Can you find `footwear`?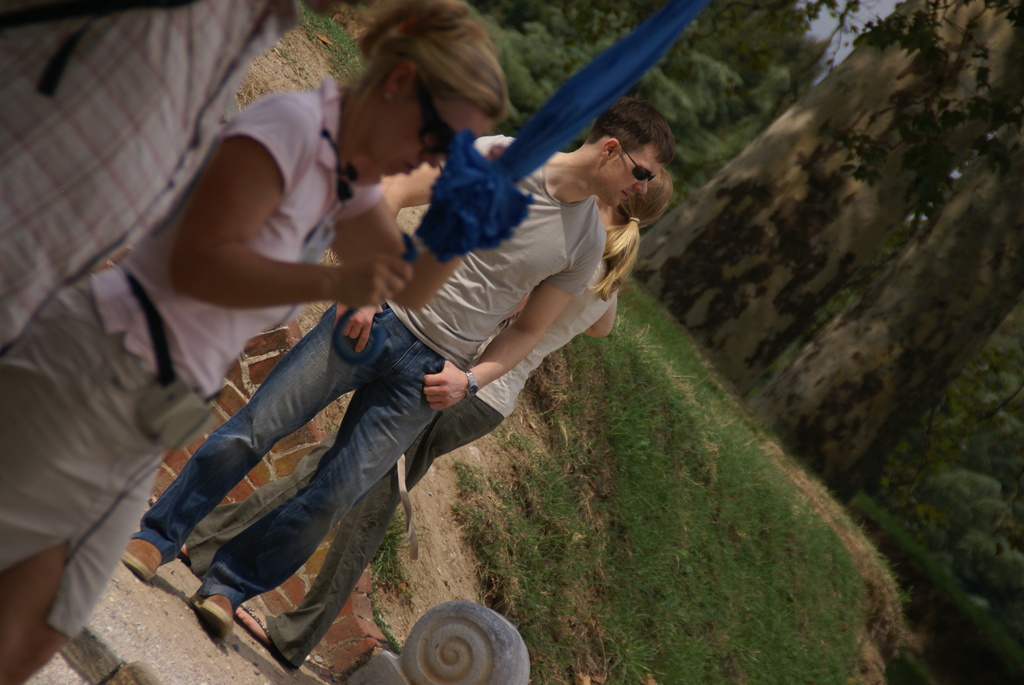
Yes, bounding box: detection(123, 535, 168, 581).
